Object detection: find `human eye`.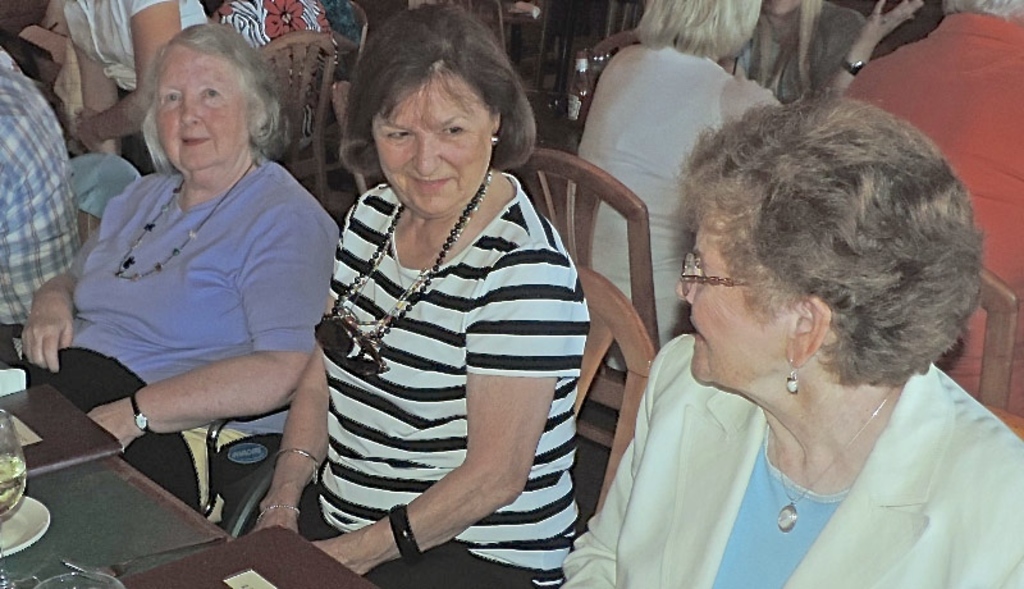
[439, 118, 477, 141].
